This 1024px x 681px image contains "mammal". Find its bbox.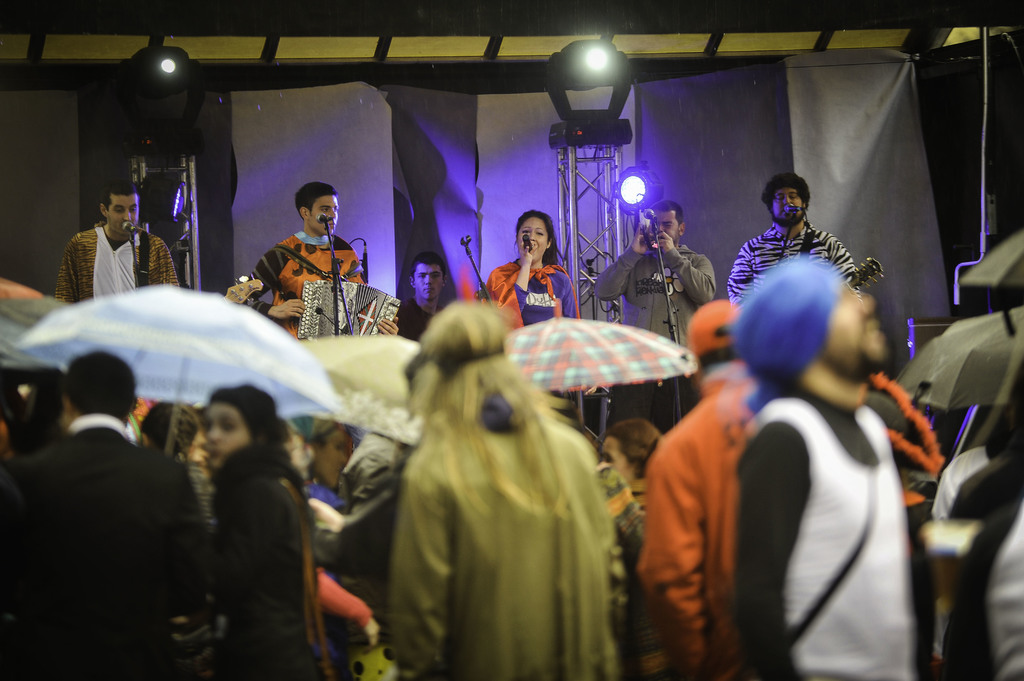
detection(205, 380, 328, 680).
